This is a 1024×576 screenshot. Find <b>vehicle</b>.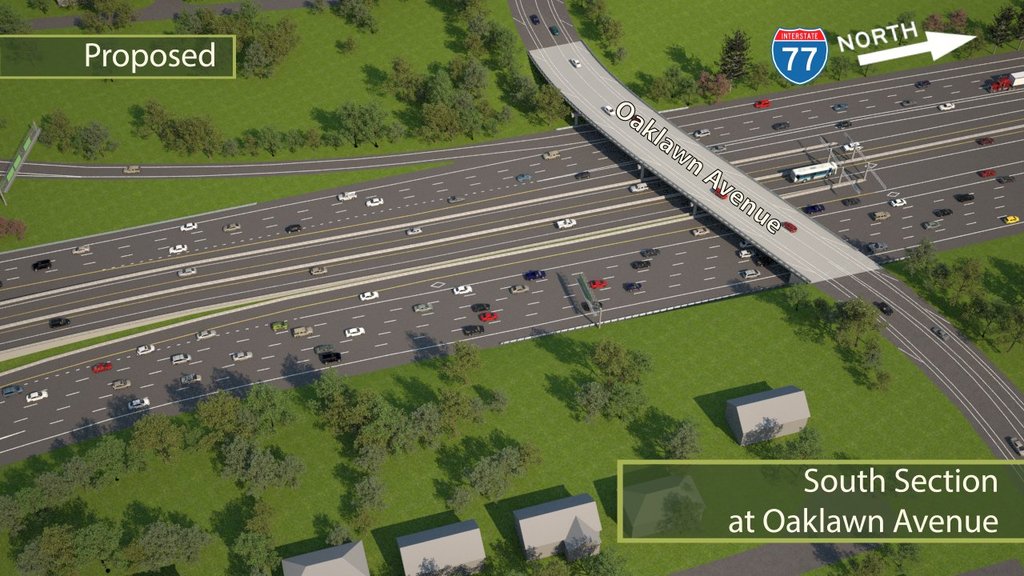
Bounding box: [x1=129, y1=396, x2=150, y2=410].
